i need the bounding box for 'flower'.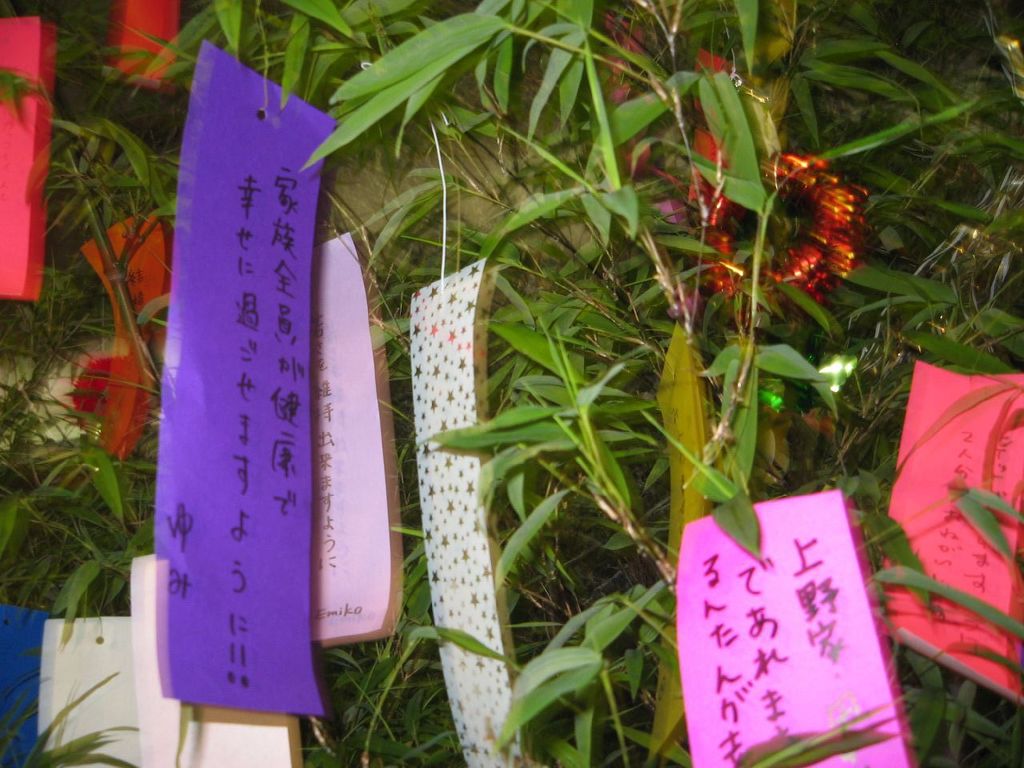
Here it is: <bbox>610, 10, 745, 250</bbox>.
